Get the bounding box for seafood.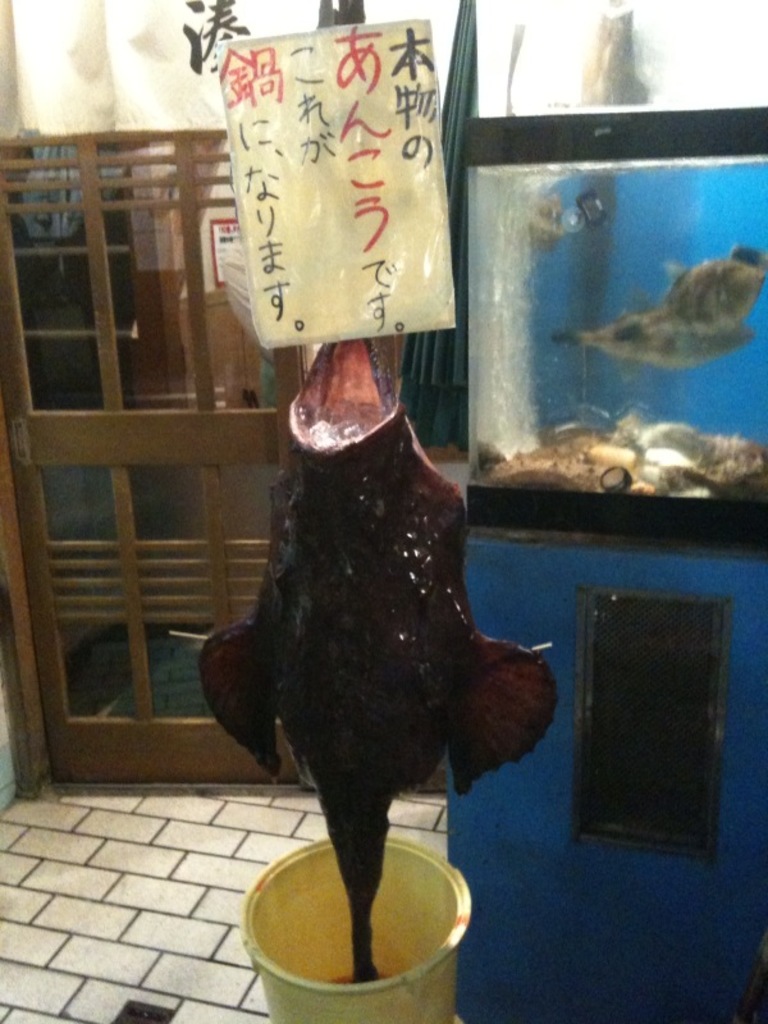
box(554, 247, 767, 374).
